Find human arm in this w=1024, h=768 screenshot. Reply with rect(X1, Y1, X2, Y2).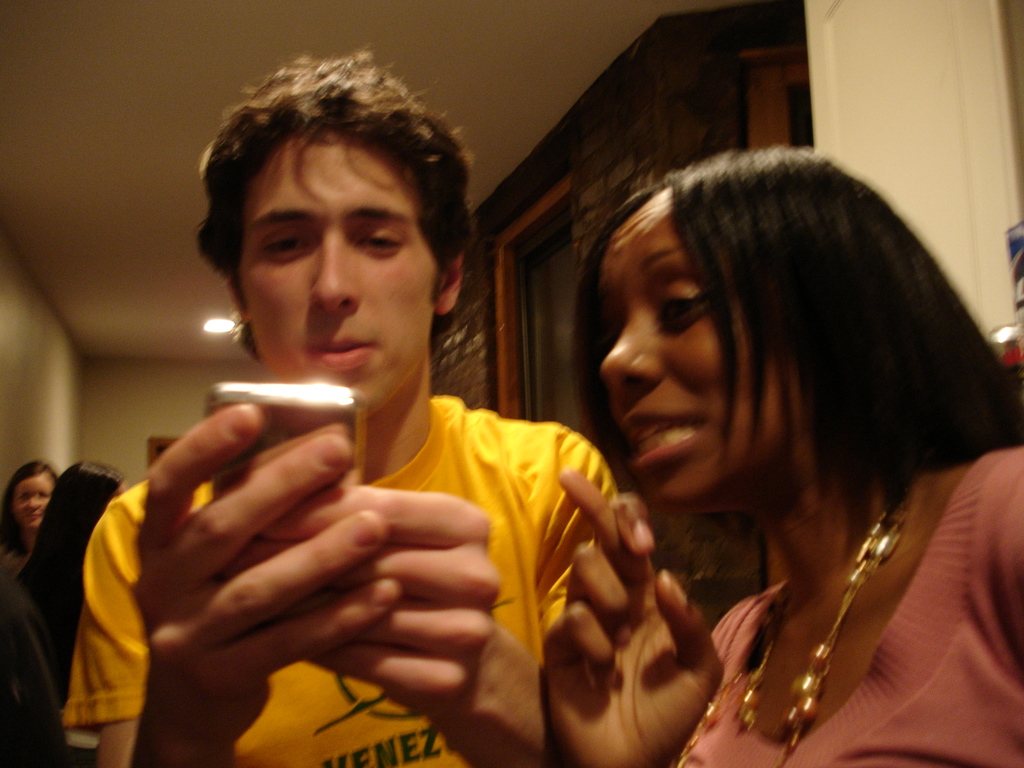
rect(959, 440, 1023, 696).
